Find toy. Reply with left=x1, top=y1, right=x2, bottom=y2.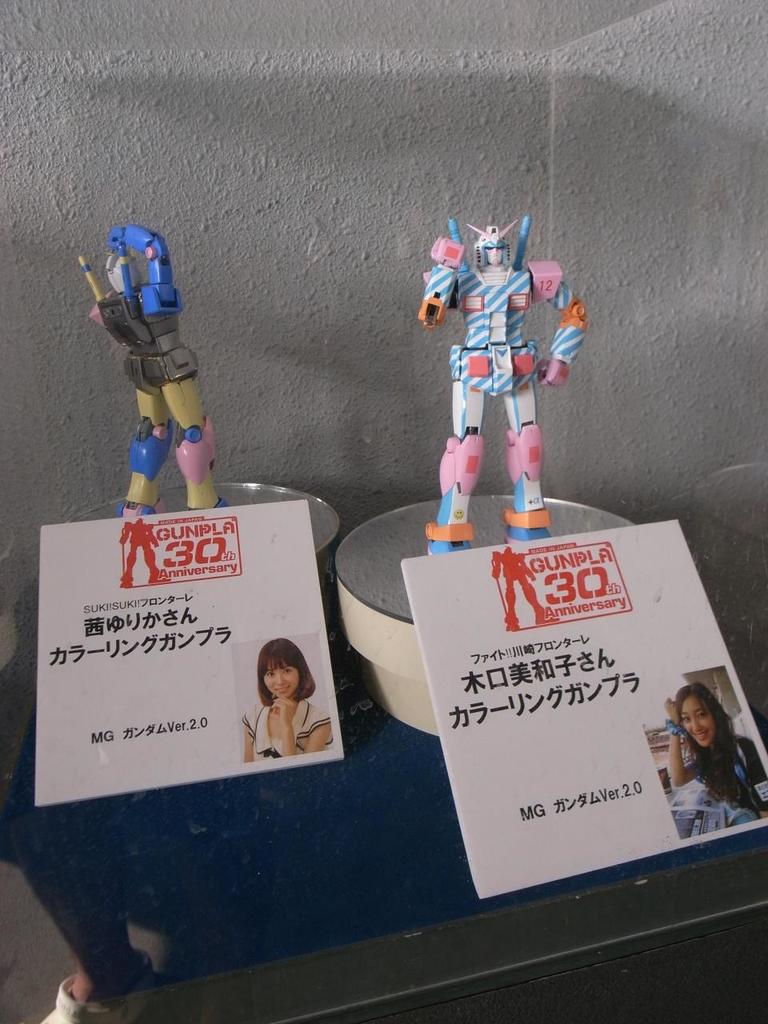
left=78, top=236, right=242, bottom=506.
